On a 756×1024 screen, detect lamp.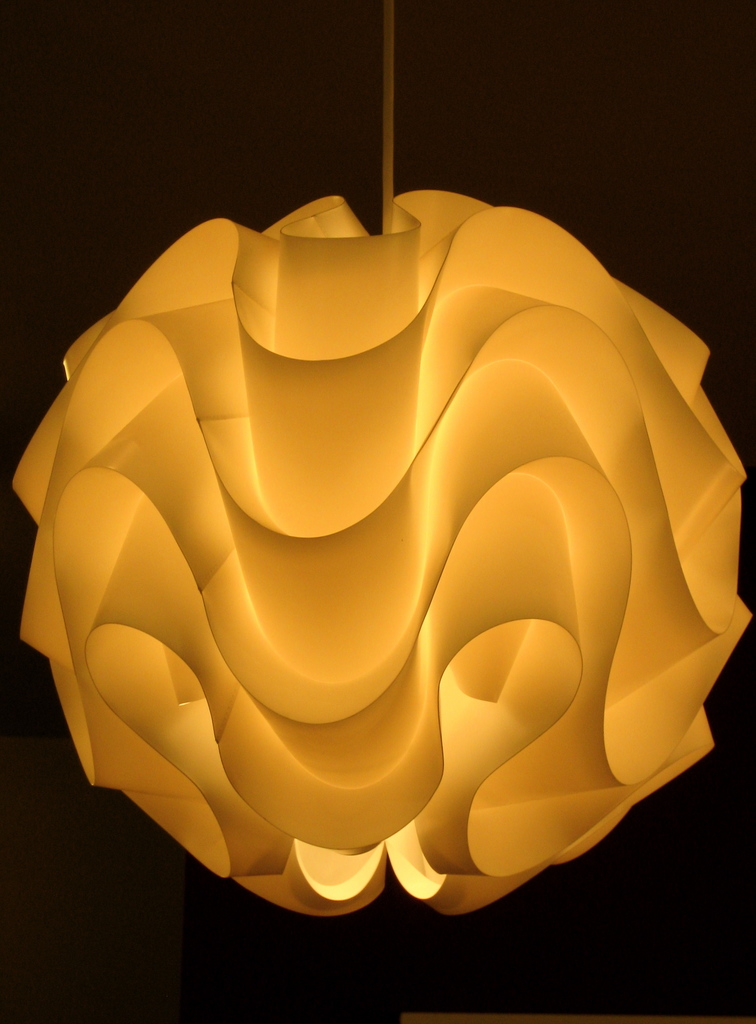
Rect(0, 90, 755, 851).
